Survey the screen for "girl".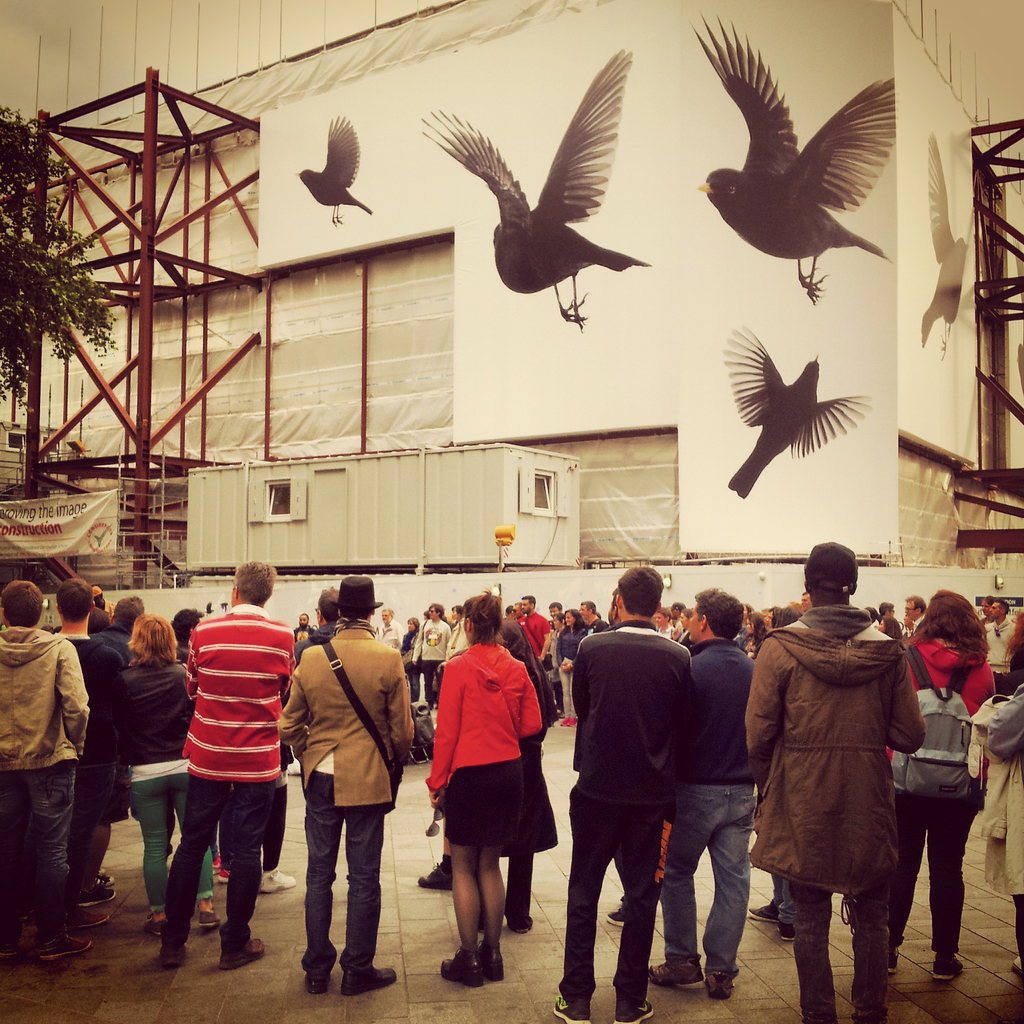
Survey found: [740, 613, 765, 657].
